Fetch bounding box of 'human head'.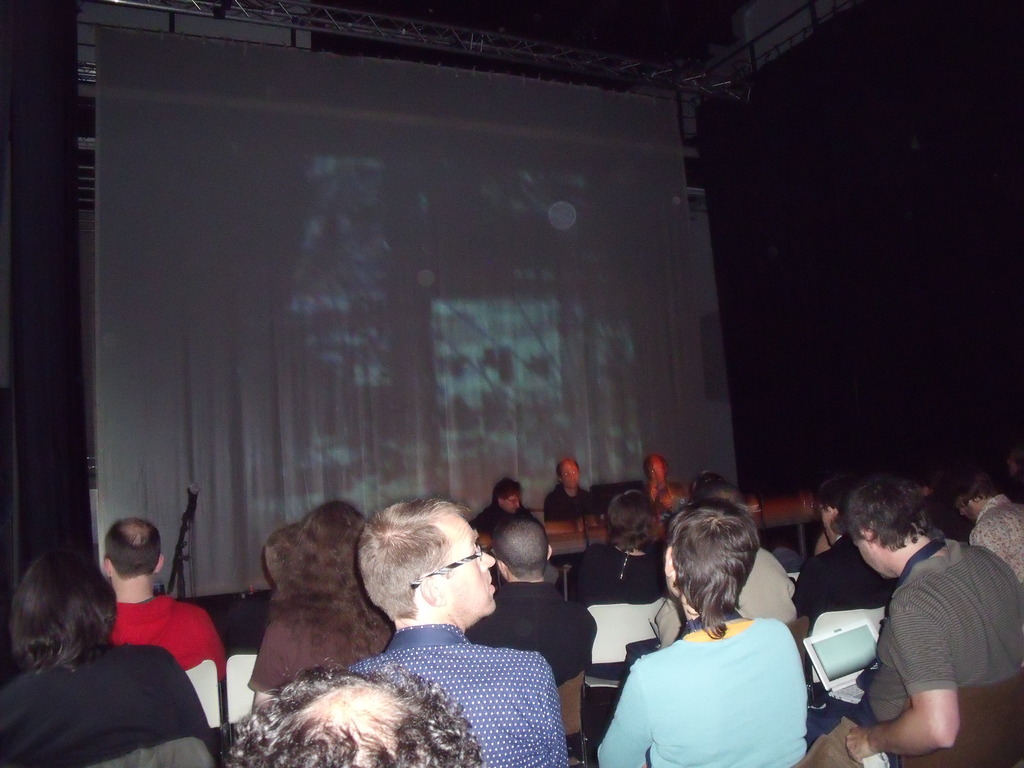
Bbox: region(692, 471, 745, 506).
